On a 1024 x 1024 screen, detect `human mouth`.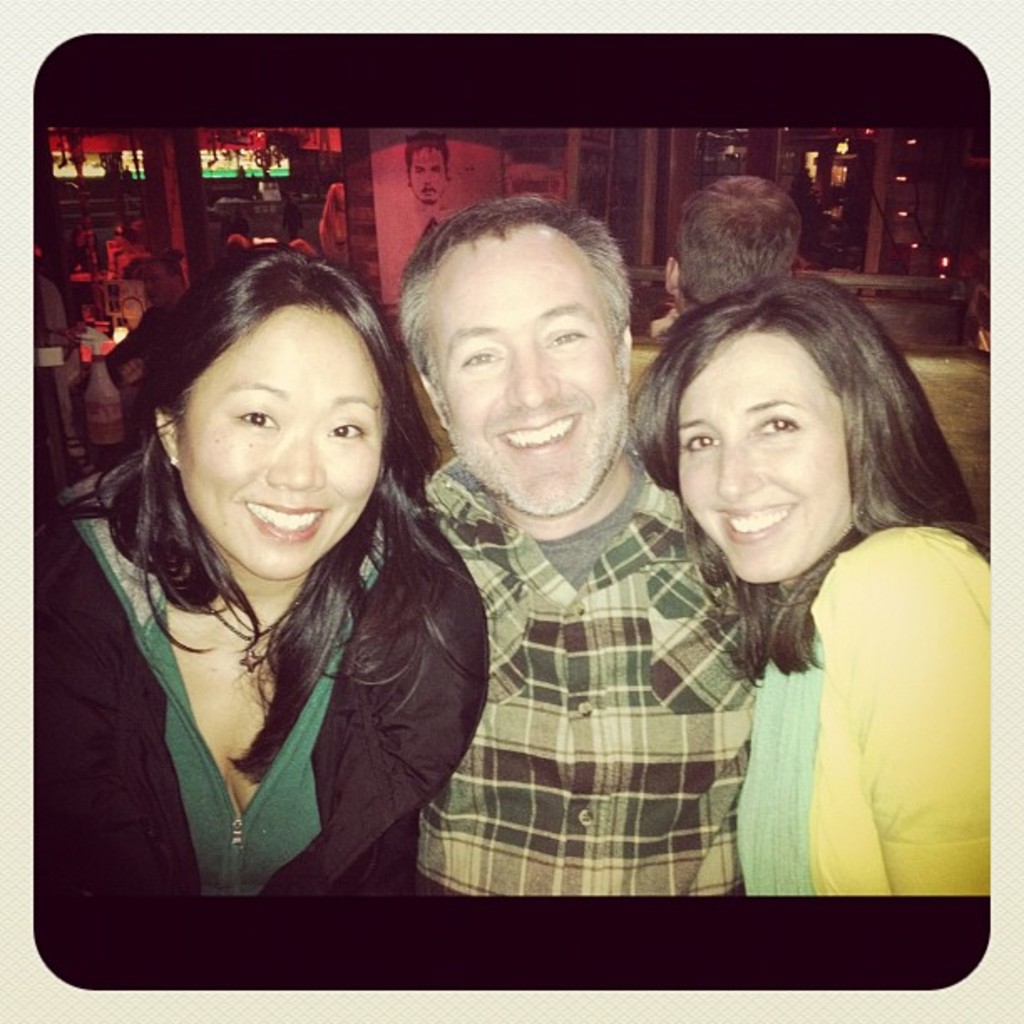
detection(494, 415, 581, 458).
